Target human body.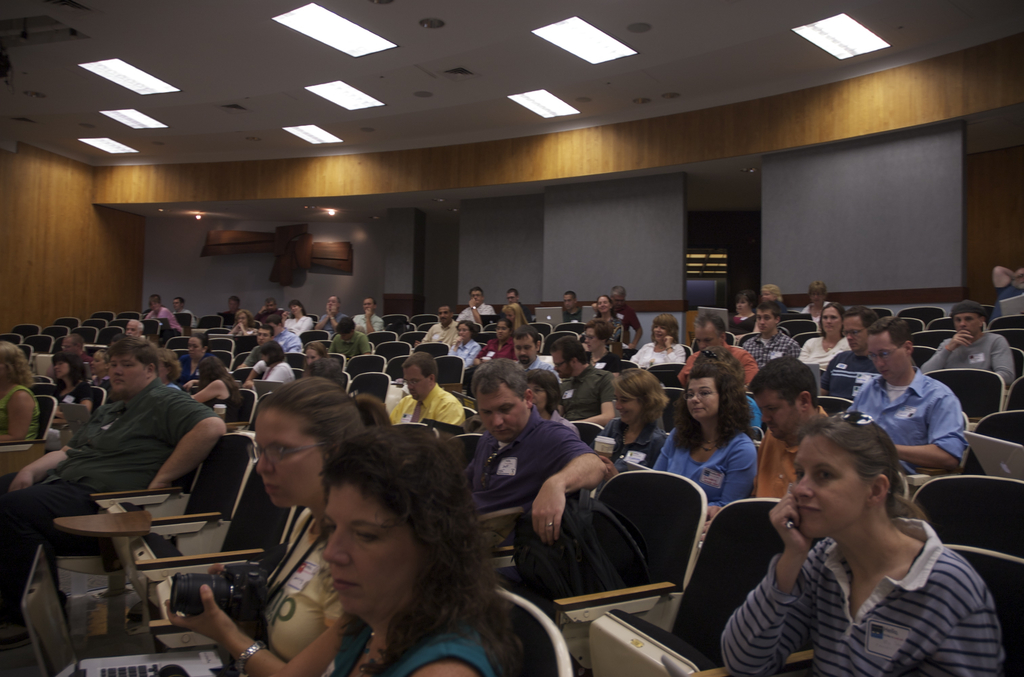
Target region: (x1=180, y1=376, x2=242, y2=425).
